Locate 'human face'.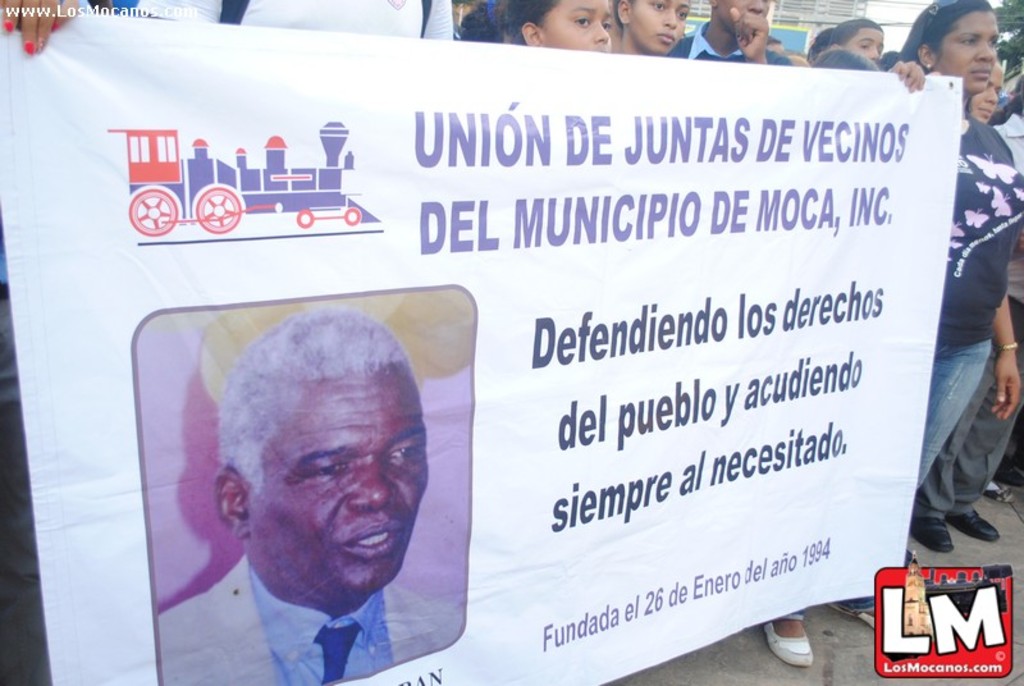
Bounding box: 847,24,893,63.
